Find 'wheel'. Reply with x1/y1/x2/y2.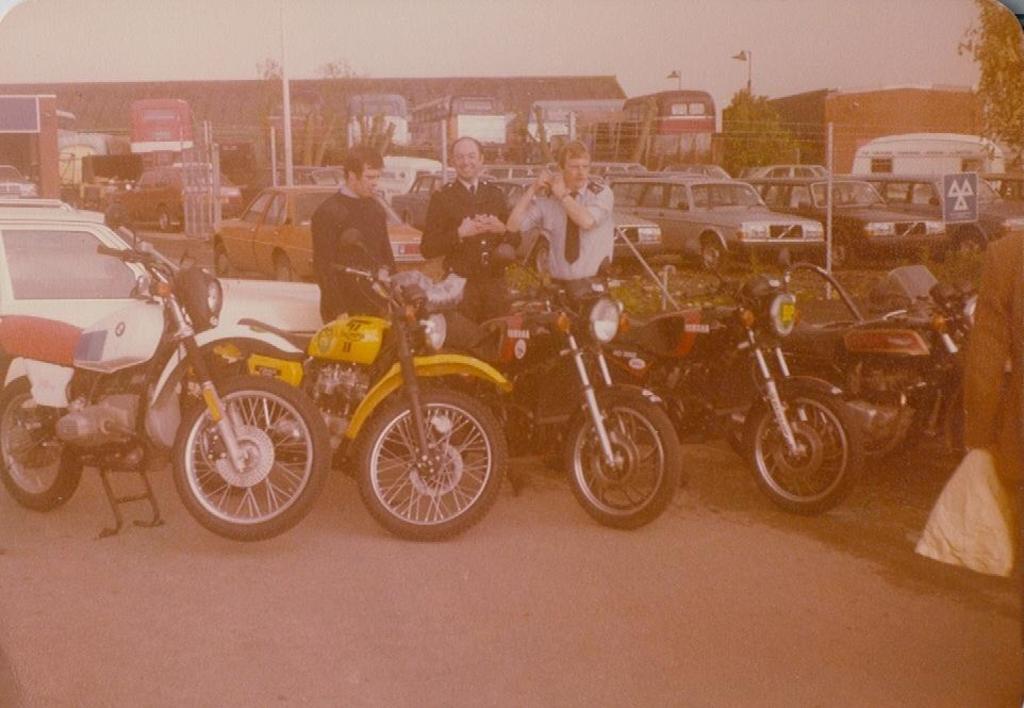
905/244/927/264.
